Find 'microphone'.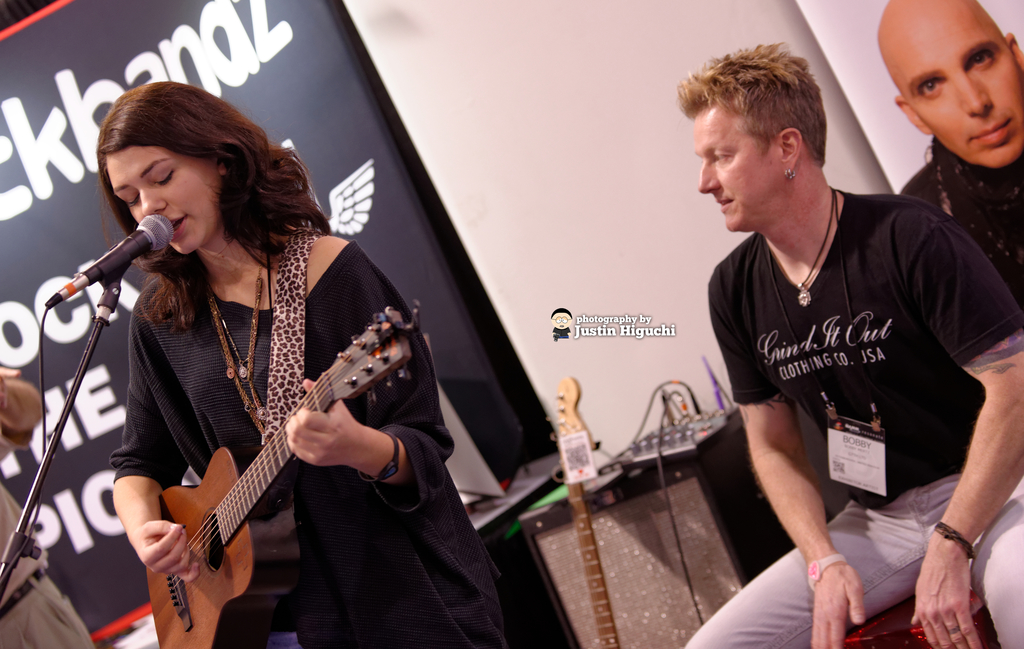
39, 213, 178, 313.
